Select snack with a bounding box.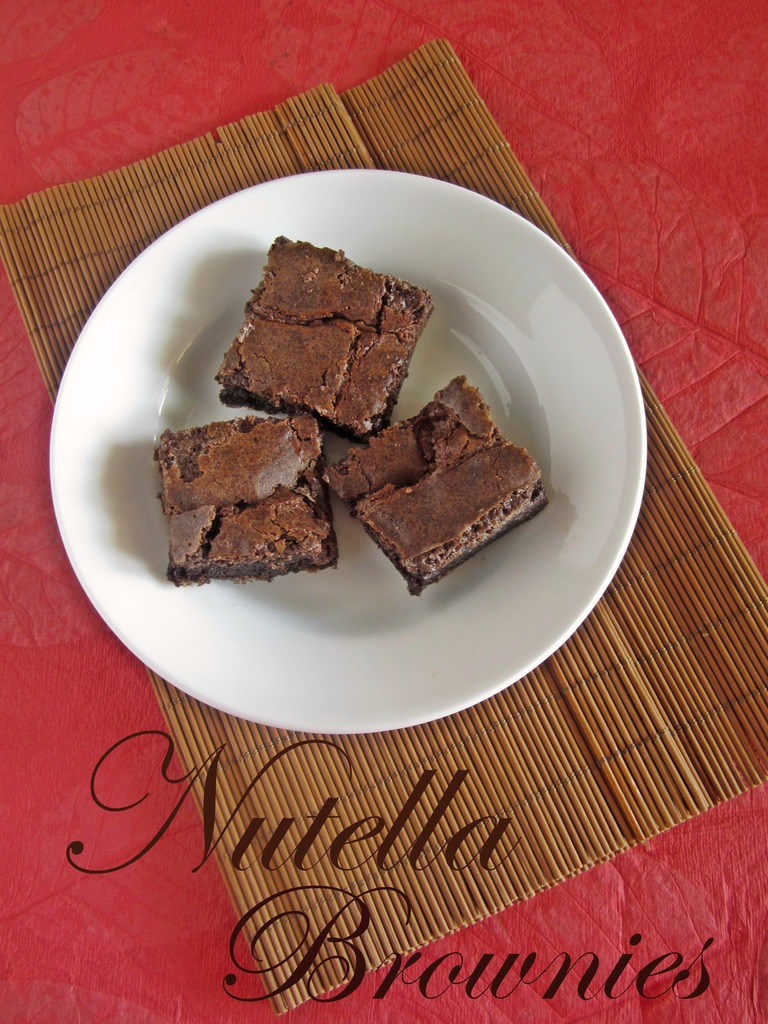
bbox(159, 407, 339, 577).
